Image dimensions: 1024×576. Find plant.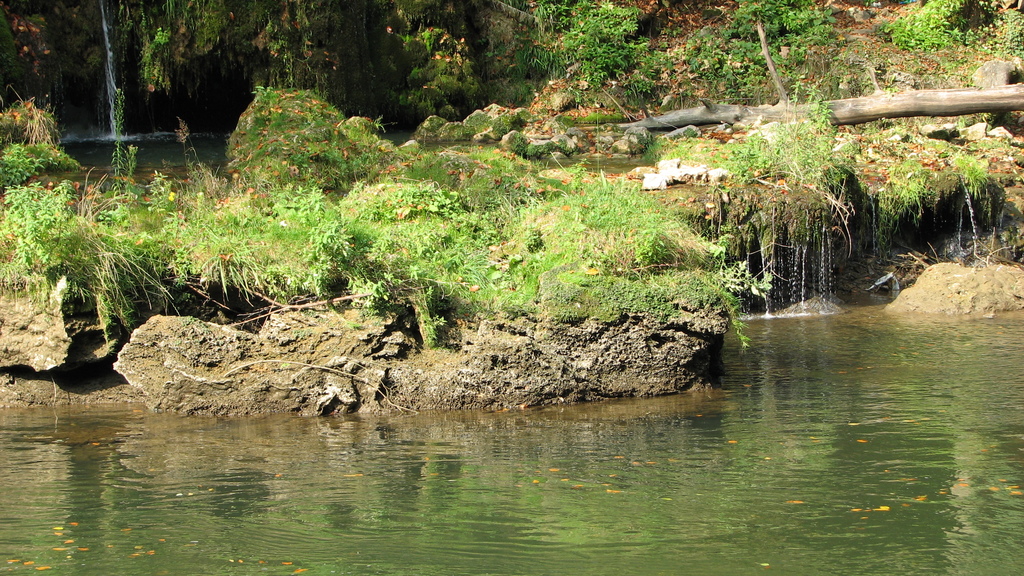
970/7/1023/65.
